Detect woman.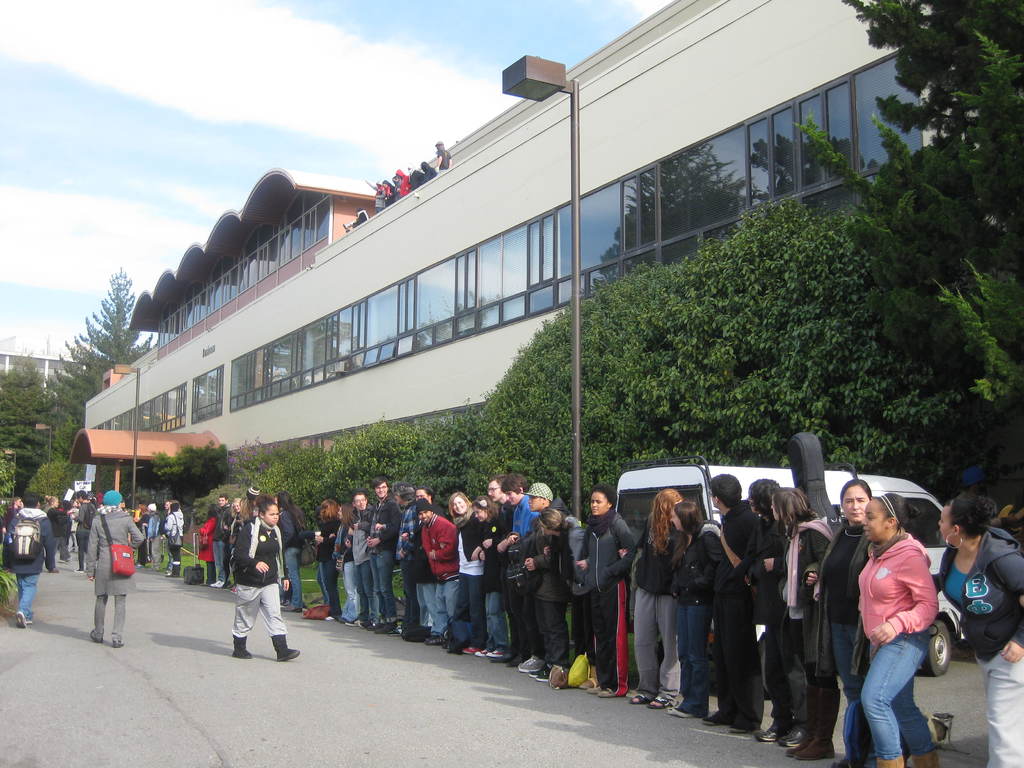
Detected at bbox=(532, 509, 594, 679).
